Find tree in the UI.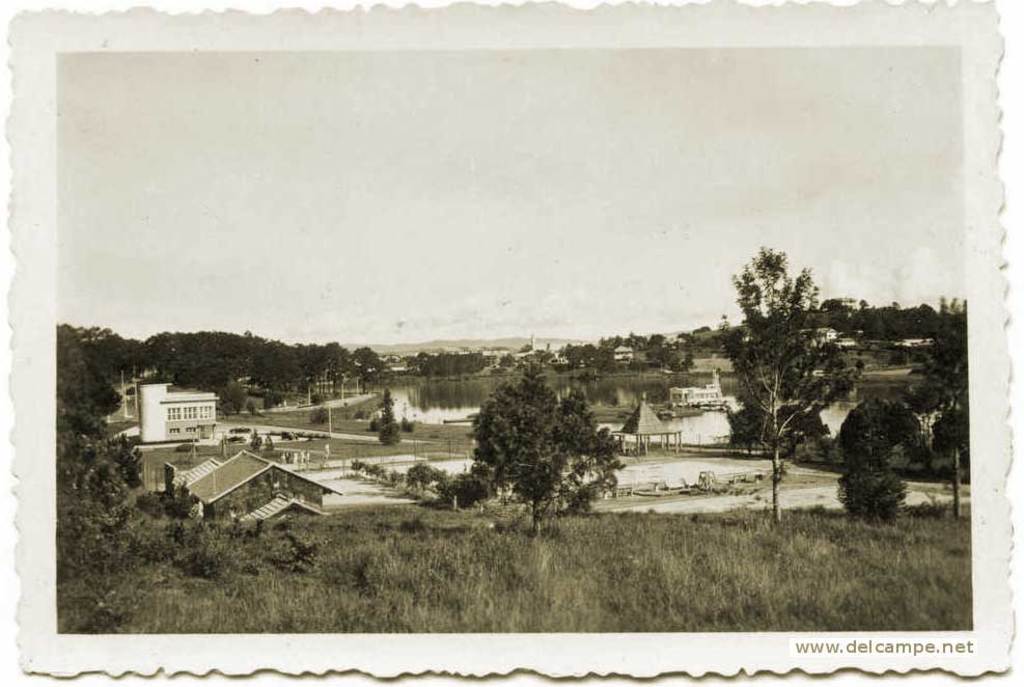
UI element at box=[774, 406, 829, 466].
